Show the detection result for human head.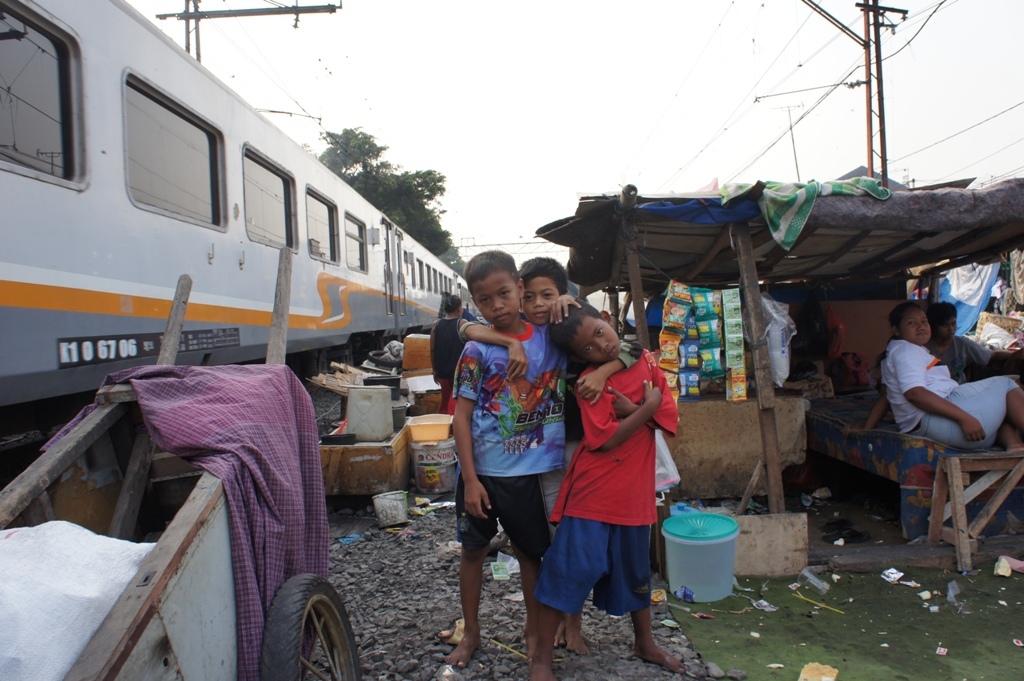
[left=557, top=308, right=621, bottom=356].
